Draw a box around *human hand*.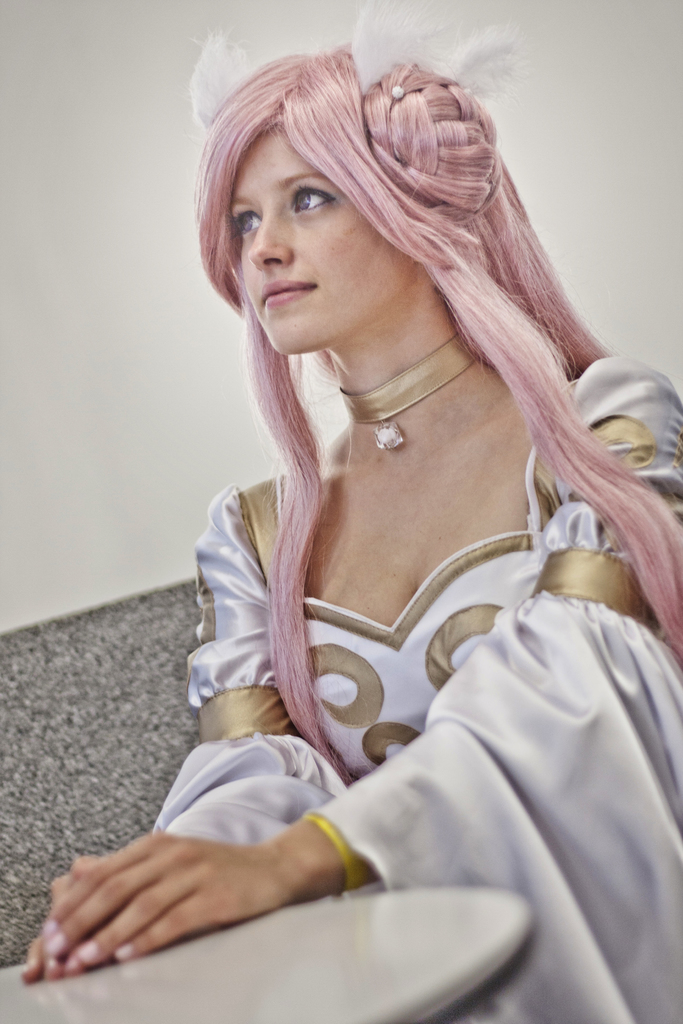
detection(21, 851, 103, 988).
